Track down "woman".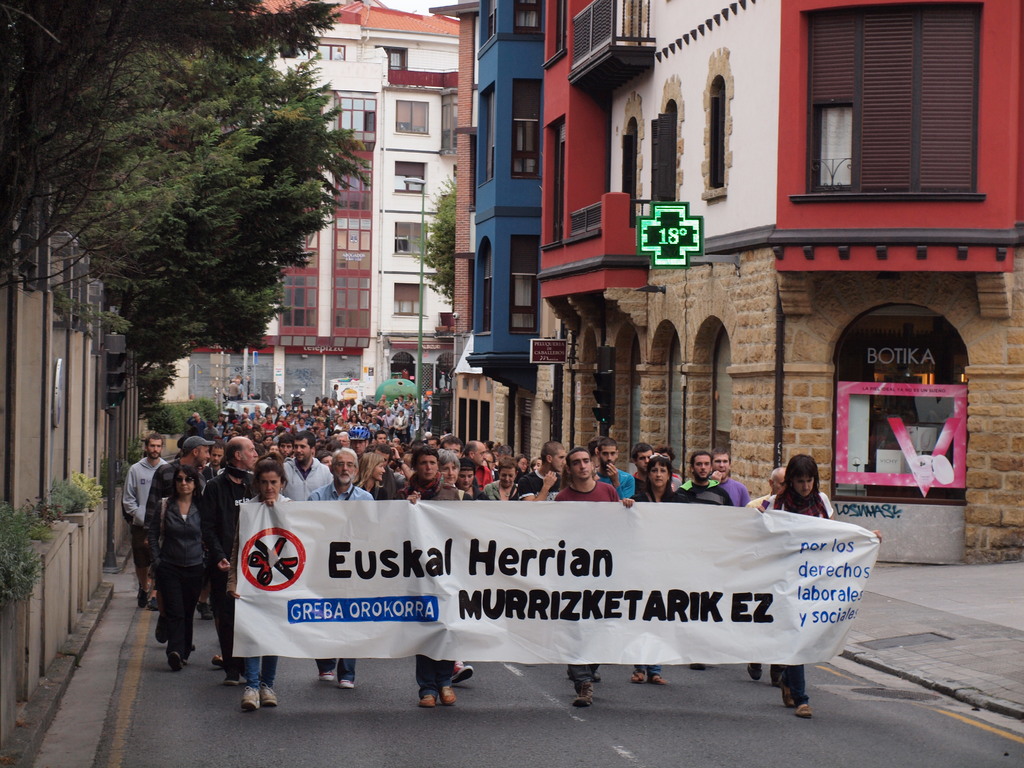
Tracked to x1=218, y1=412, x2=226, y2=431.
